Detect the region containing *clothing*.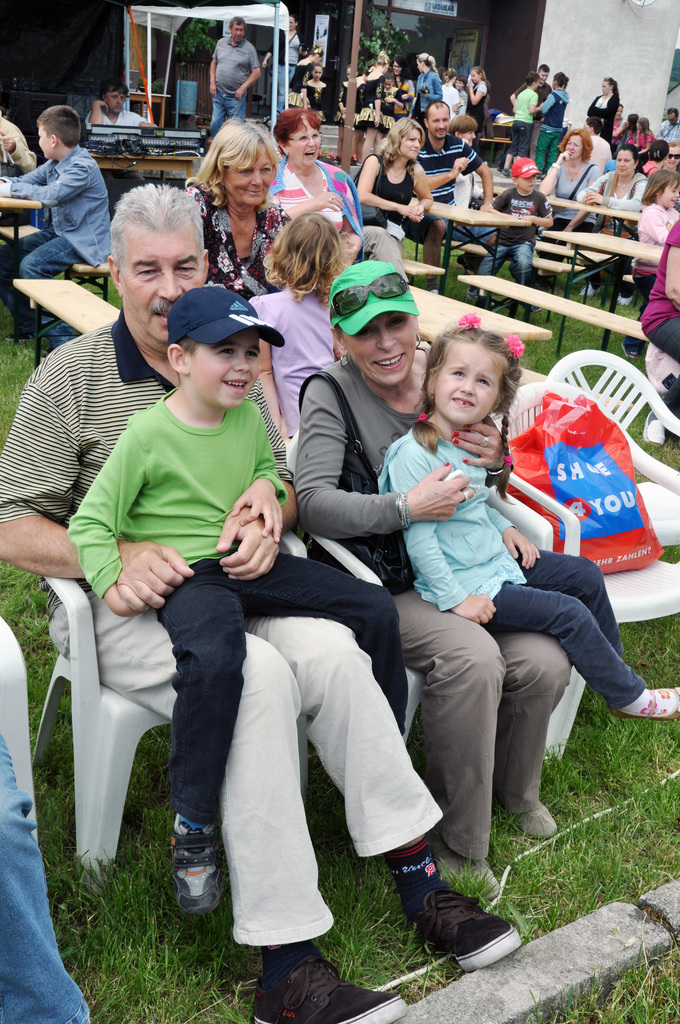
left=203, top=197, right=287, bottom=300.
